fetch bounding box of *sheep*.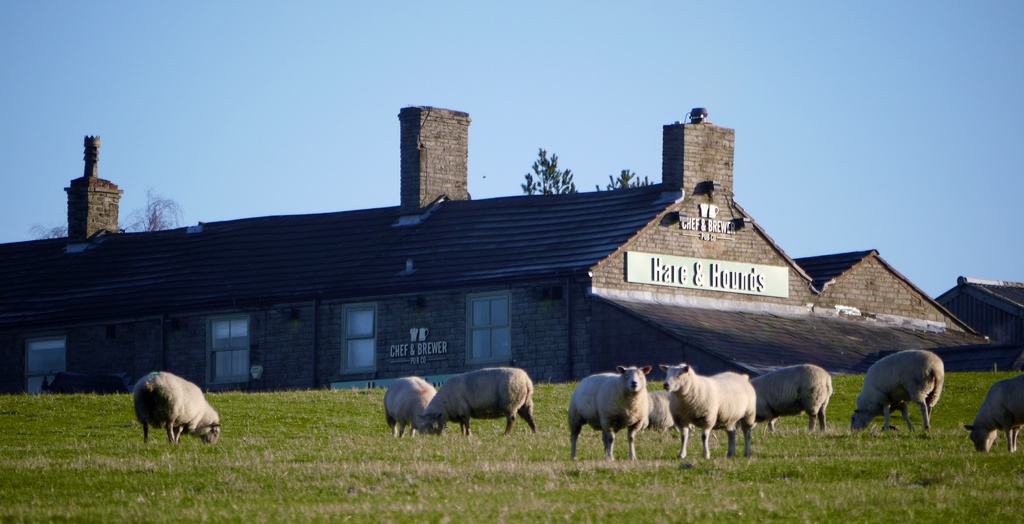
Bbox: 131/368/223/445.
